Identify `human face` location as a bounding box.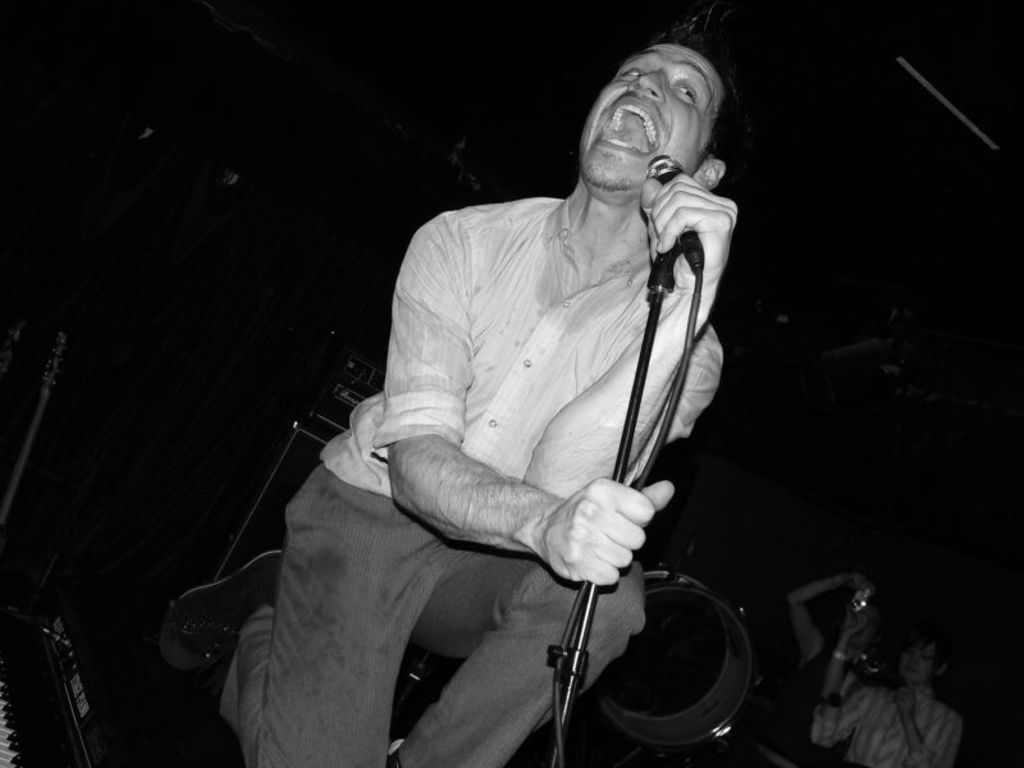
<bbox>841, 603, 883, 645</bbox>.
